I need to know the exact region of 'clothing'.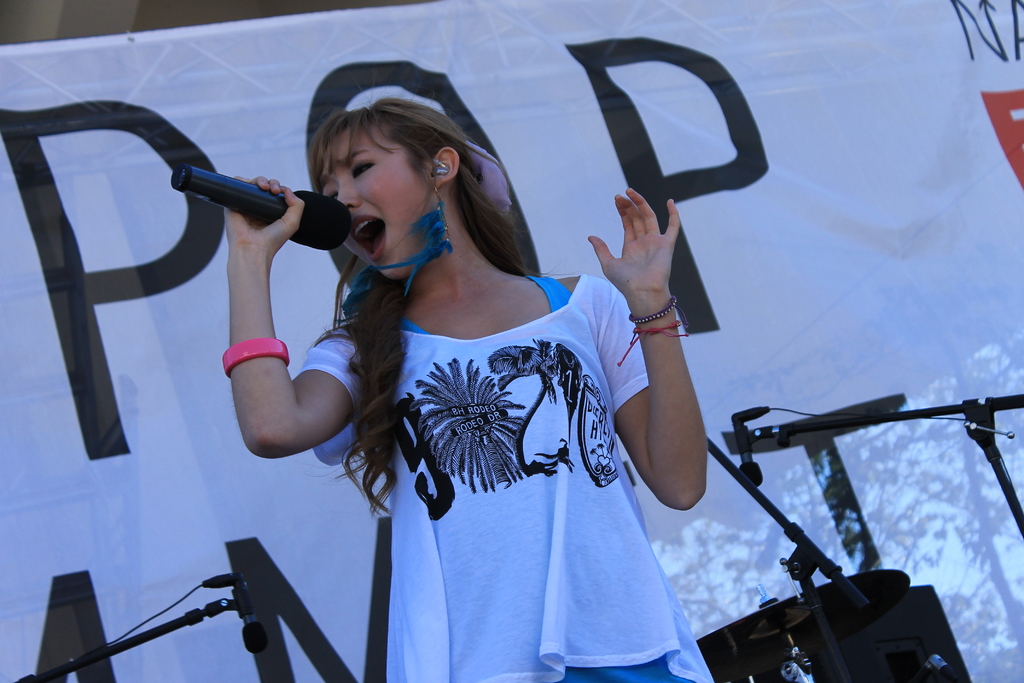
Region: {"x1": 308, "y1": 270, "x2": 721, "y2": 682}.
